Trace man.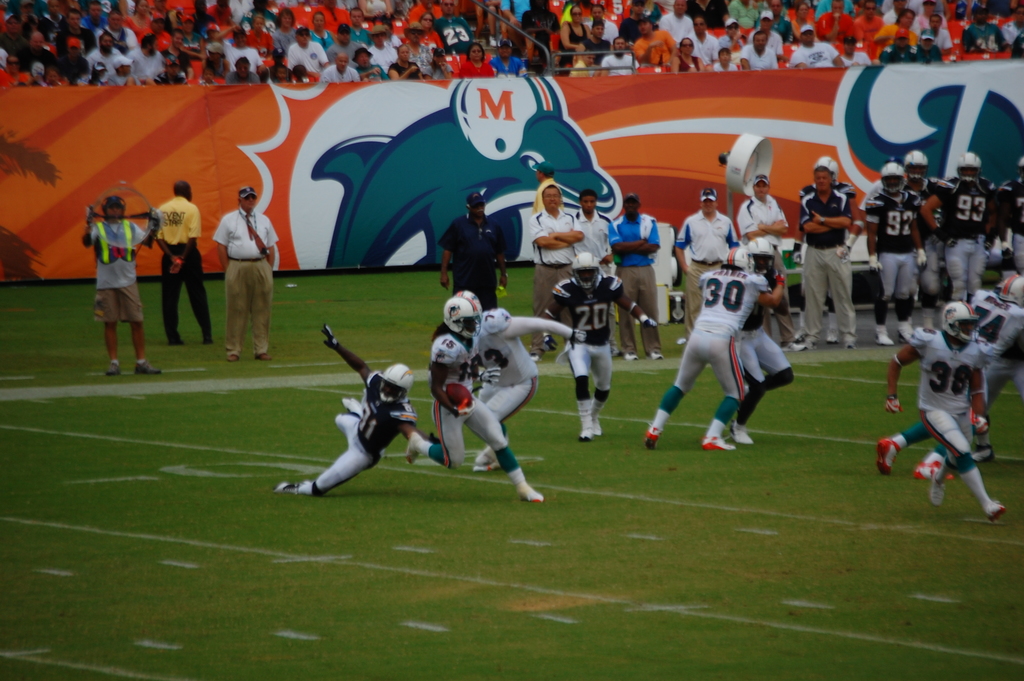
Traced to 221, 26, 264, 69.
